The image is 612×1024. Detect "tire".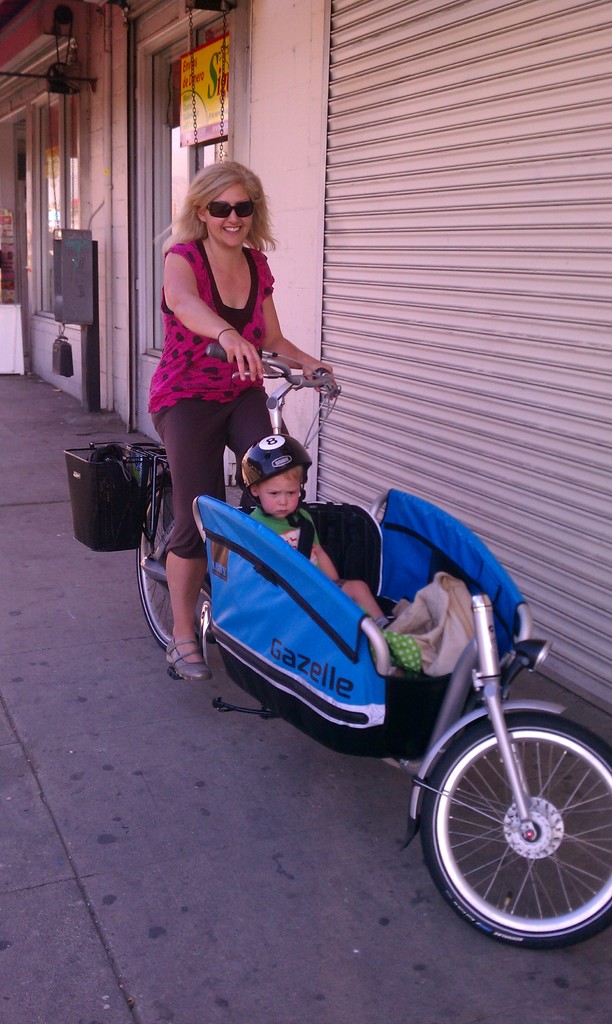
Detection: [444, 706, 607, 945].
